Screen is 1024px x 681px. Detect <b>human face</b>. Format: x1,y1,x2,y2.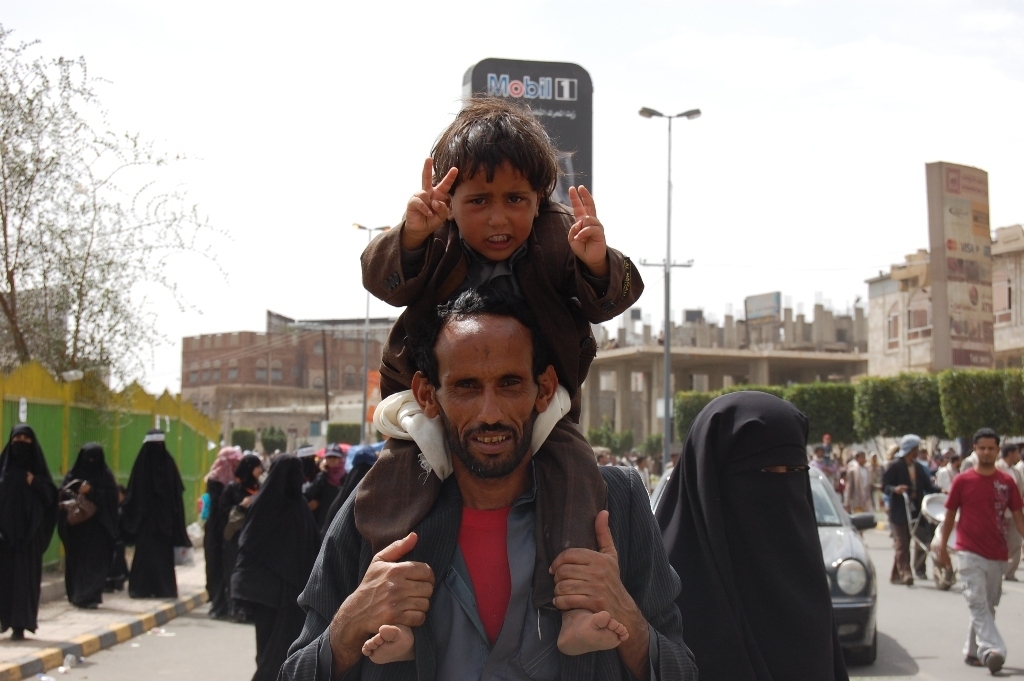
440,317,538,475.
